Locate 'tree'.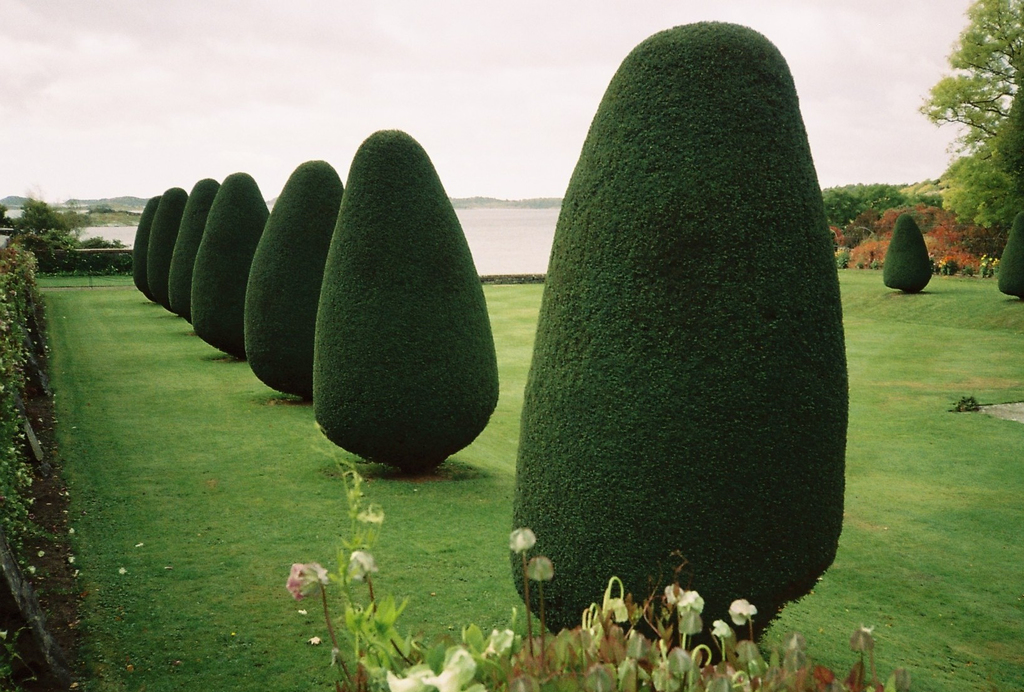
Bounding box: x1=244 y1=156 x2=344 y2=398.
